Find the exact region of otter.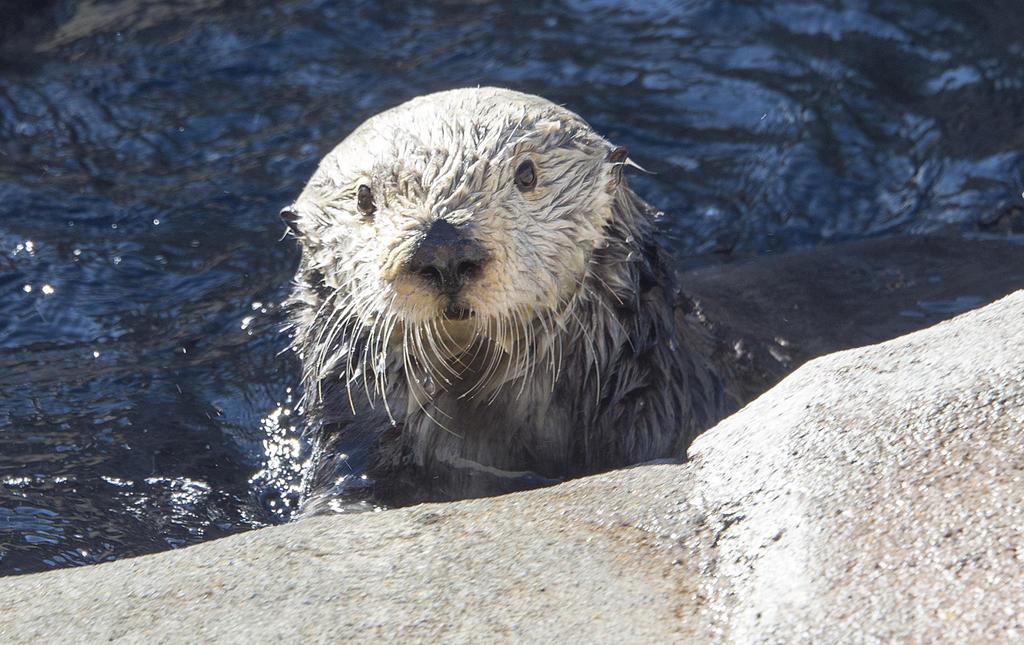
Exact region: 278,84,733,511.
